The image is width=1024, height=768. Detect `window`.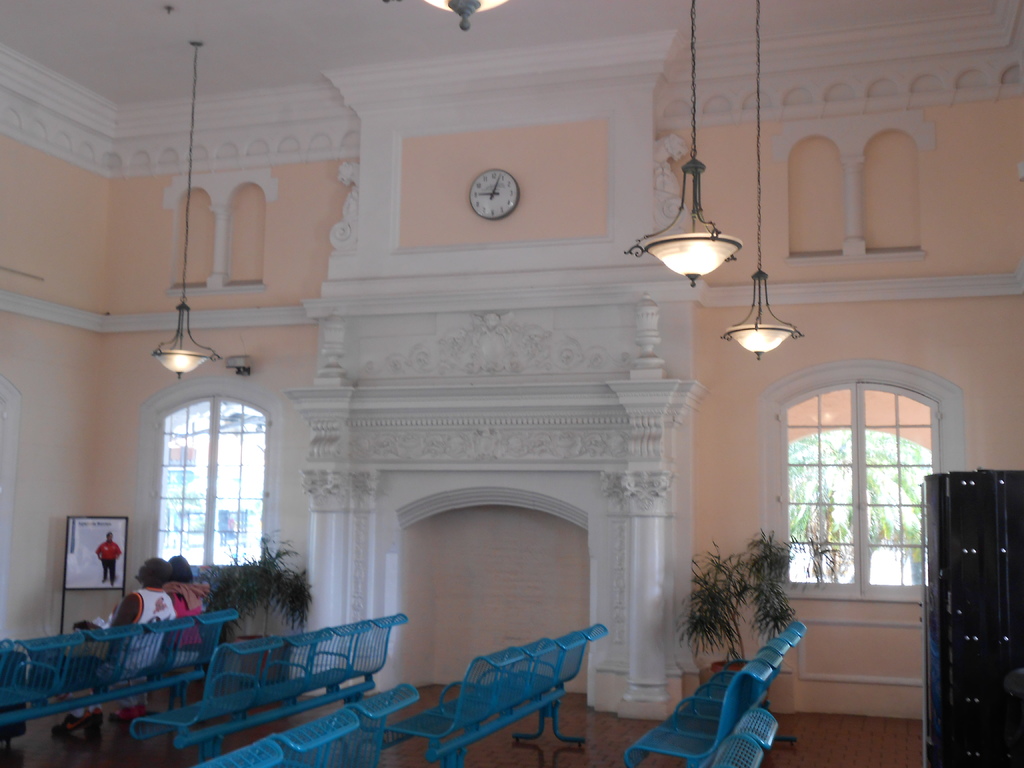
Detection: bbox=[787, 355, 938, 611].
